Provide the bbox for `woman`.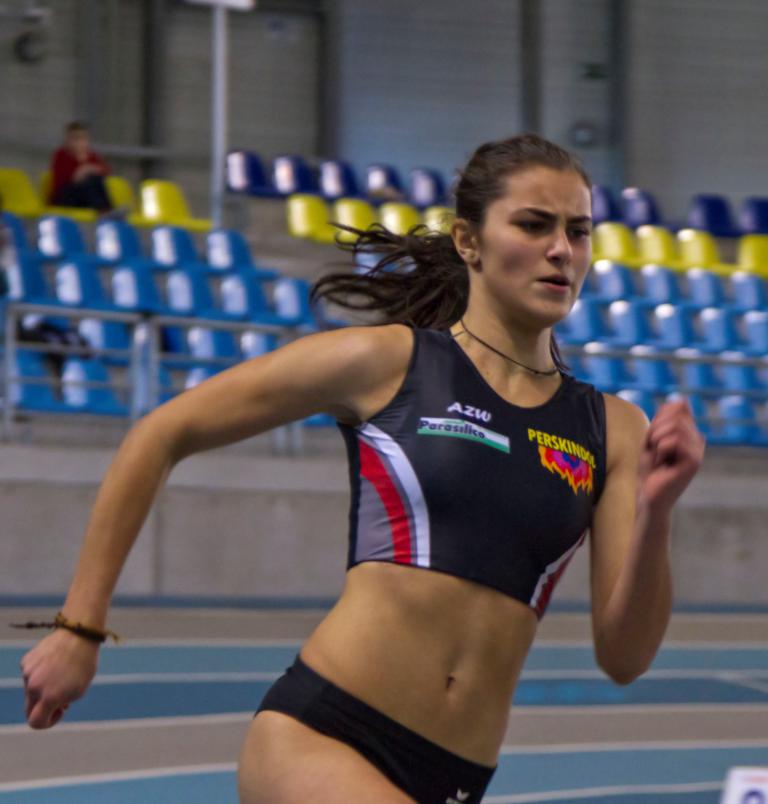
116 117 696 794.
